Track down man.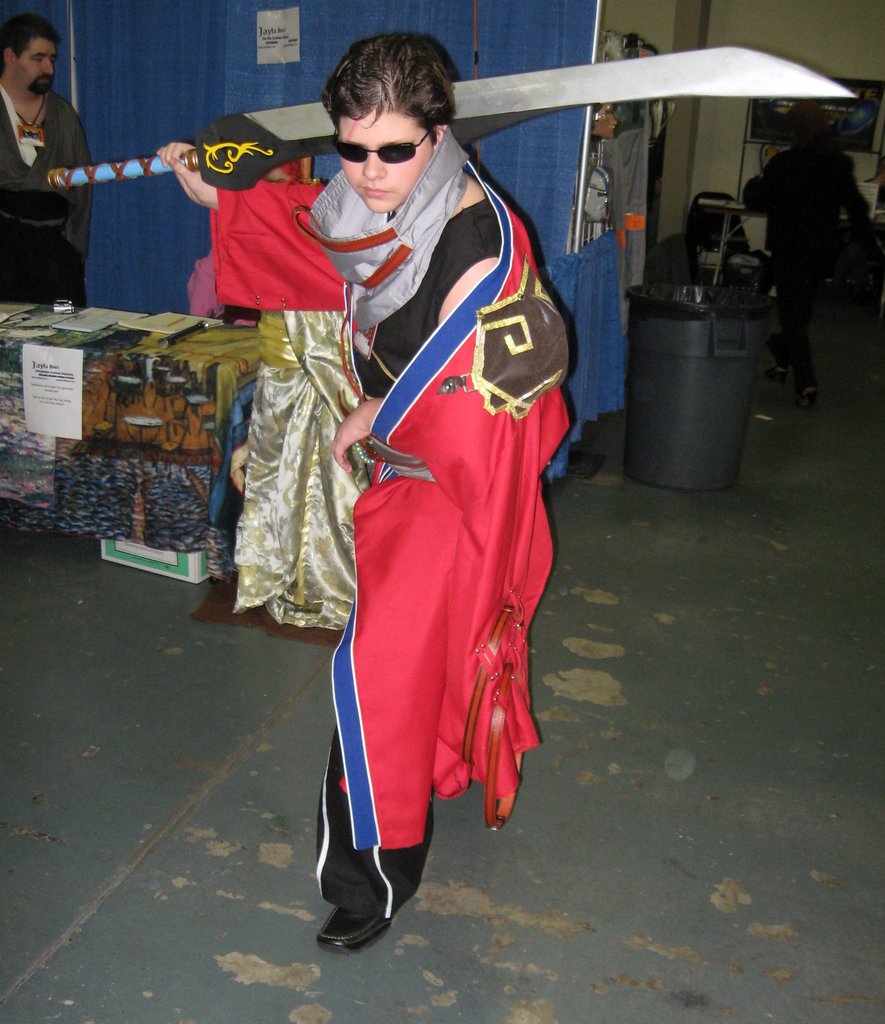
Tracked to 296 43 580 954.
